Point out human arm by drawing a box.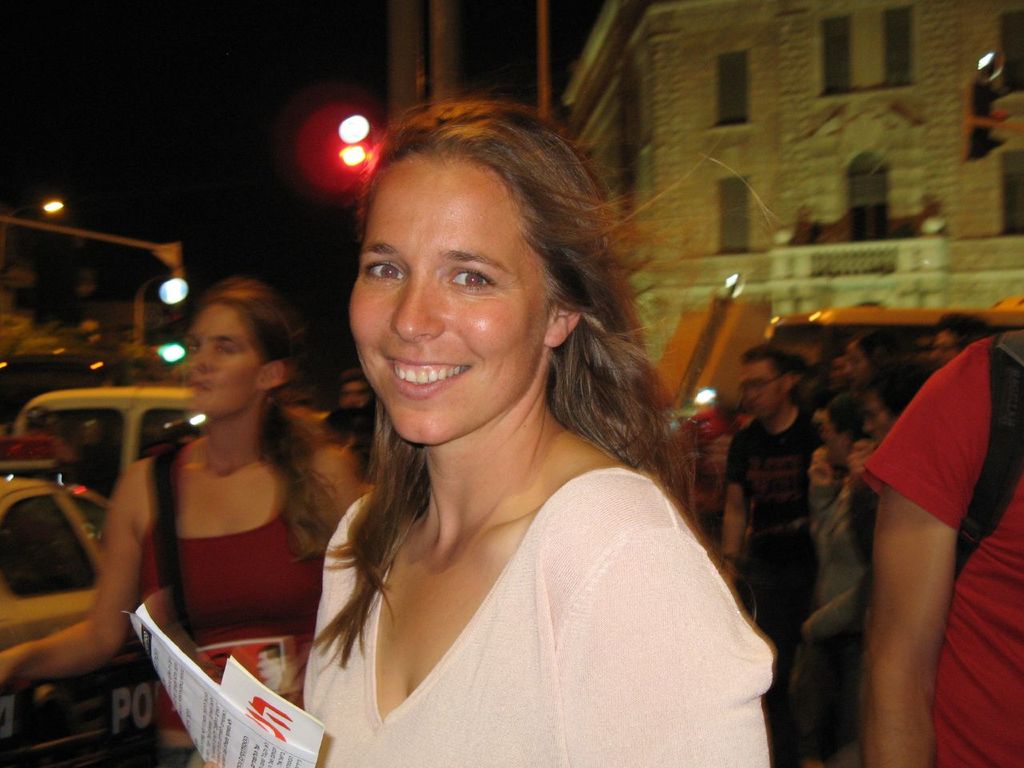
{"x1": 805, "y1": 445, "x2": 834, "y2": 538}.
